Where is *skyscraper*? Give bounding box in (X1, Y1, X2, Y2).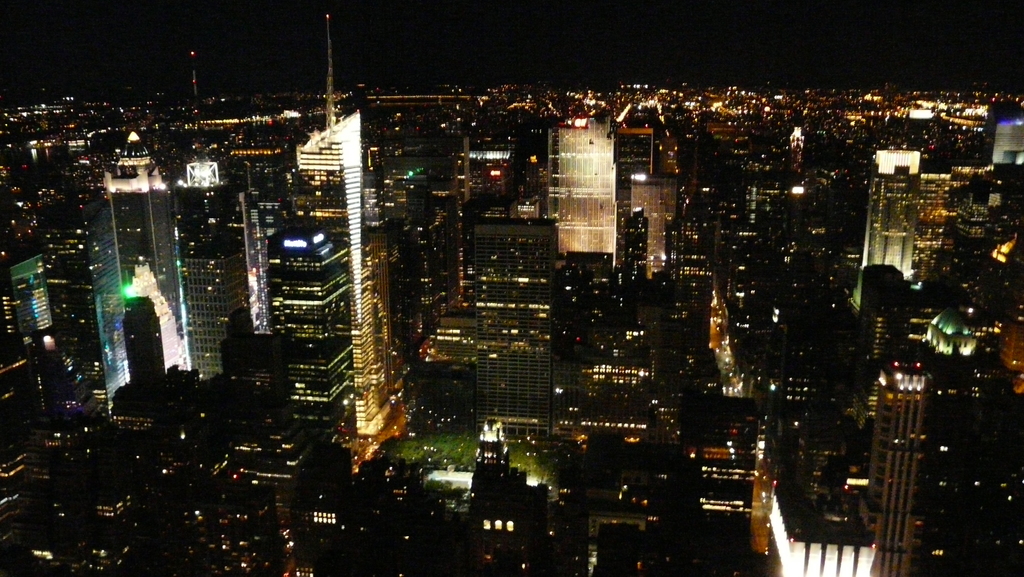
(550, 115, 617, 256).
